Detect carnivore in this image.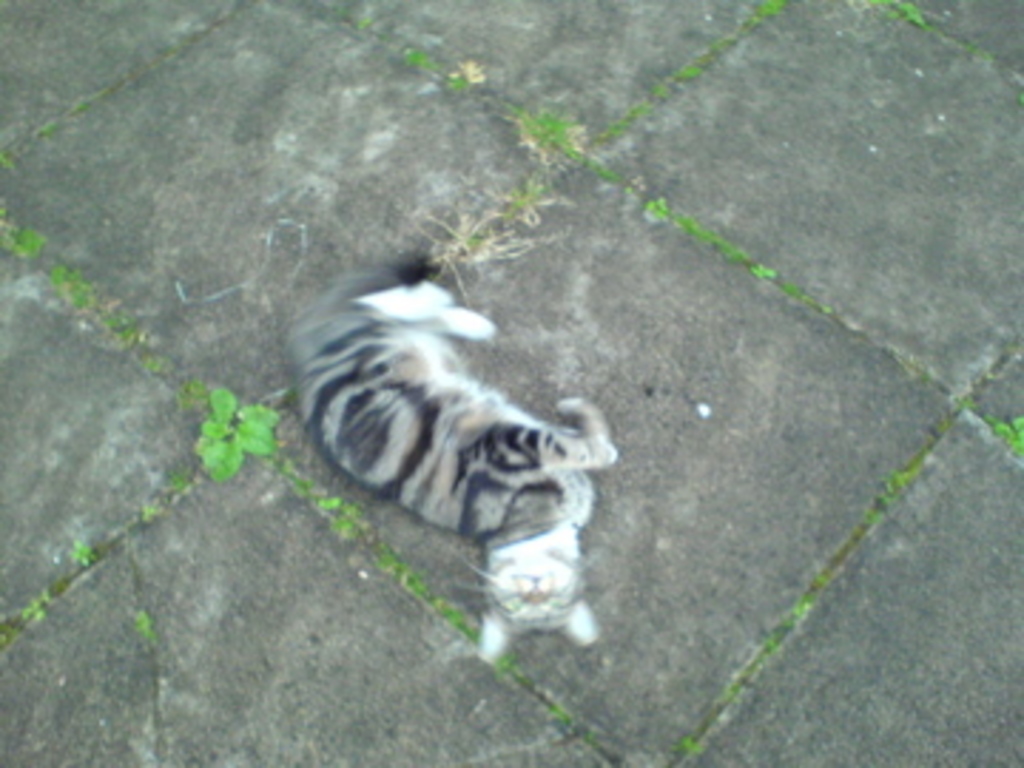
Detection: {"left": 299, "top": 199, "right": 617, "bottom": 586}.
